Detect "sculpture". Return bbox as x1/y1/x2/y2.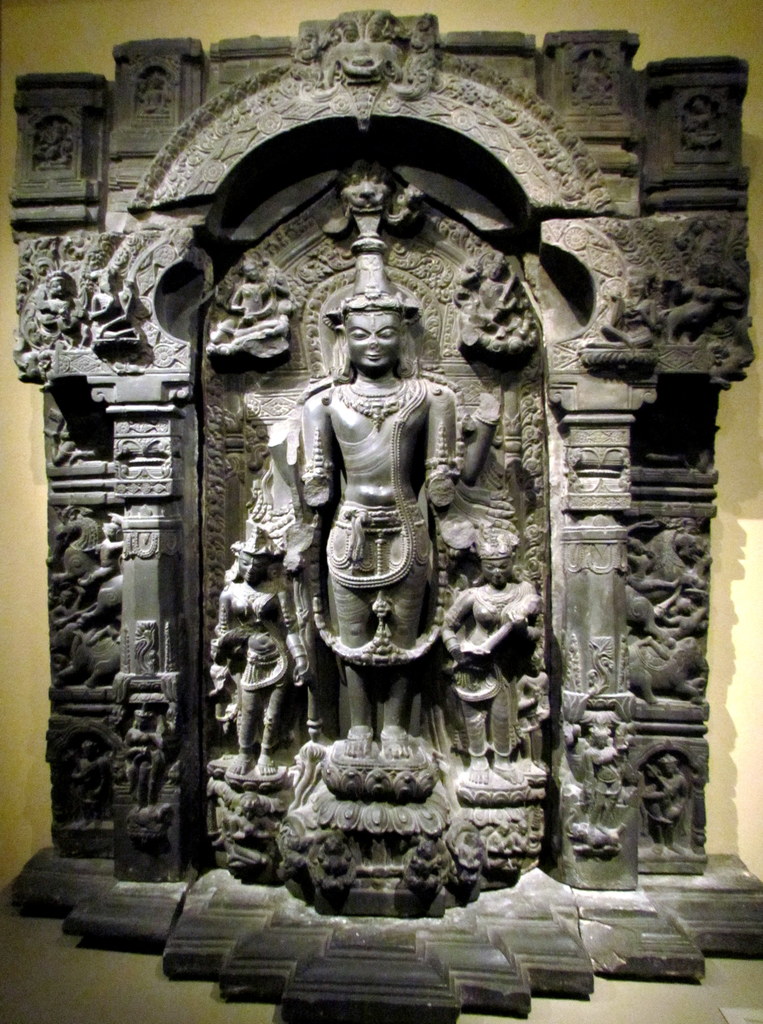
309/6/408/89.
